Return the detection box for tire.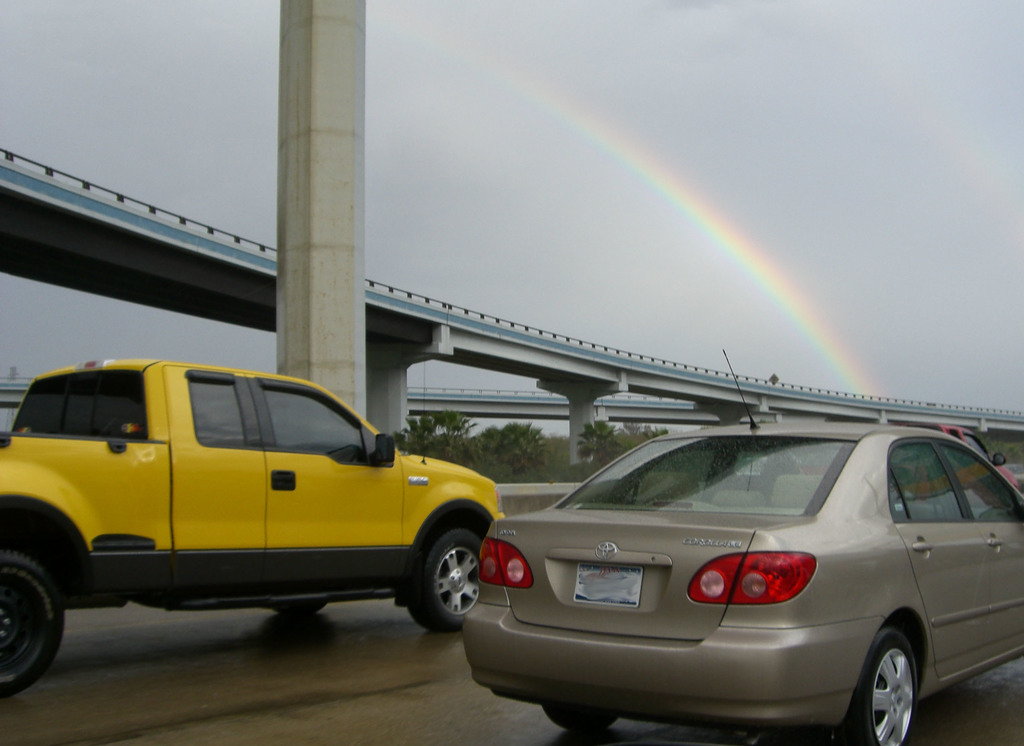
<region>831, 628, 916, 745</region>.
